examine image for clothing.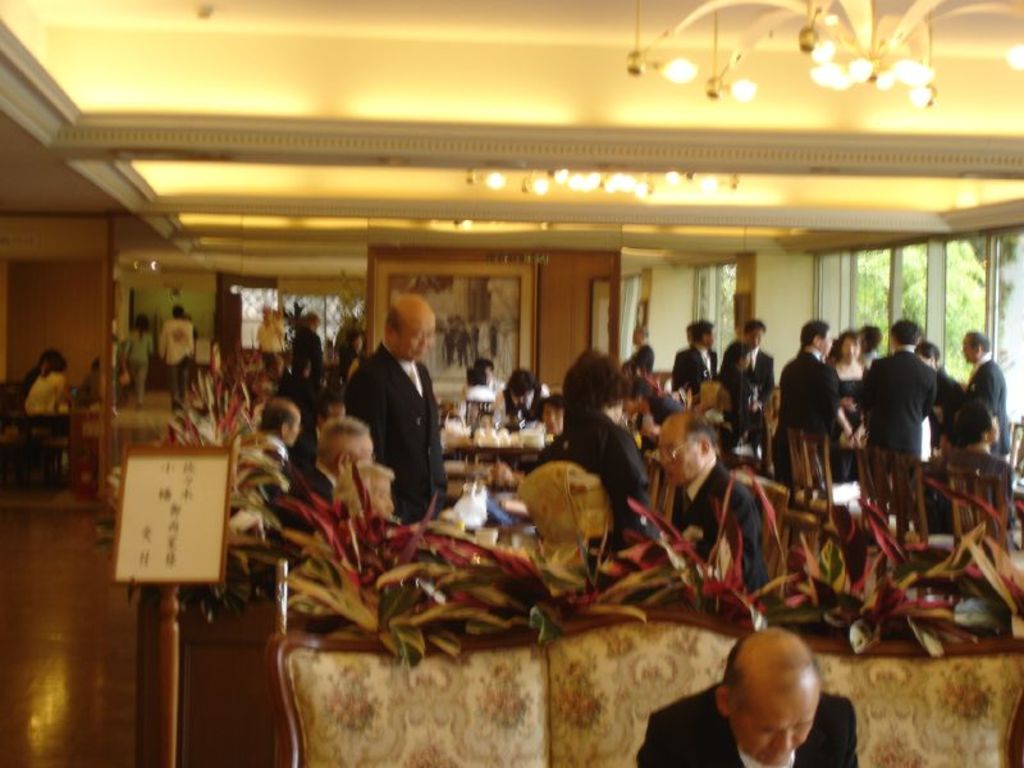
Examination result: (left=159, top=315, right=197, bottom=410).
